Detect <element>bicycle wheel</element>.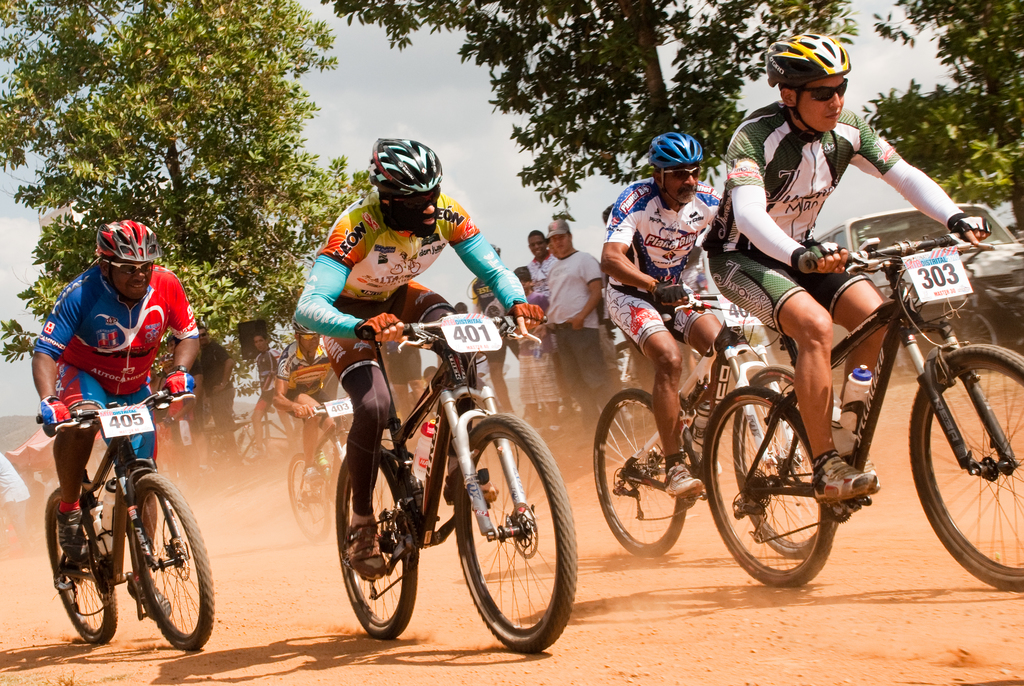
Detected at {"left": 128, "top": 469, "right": 218, "bottom": 648}.
